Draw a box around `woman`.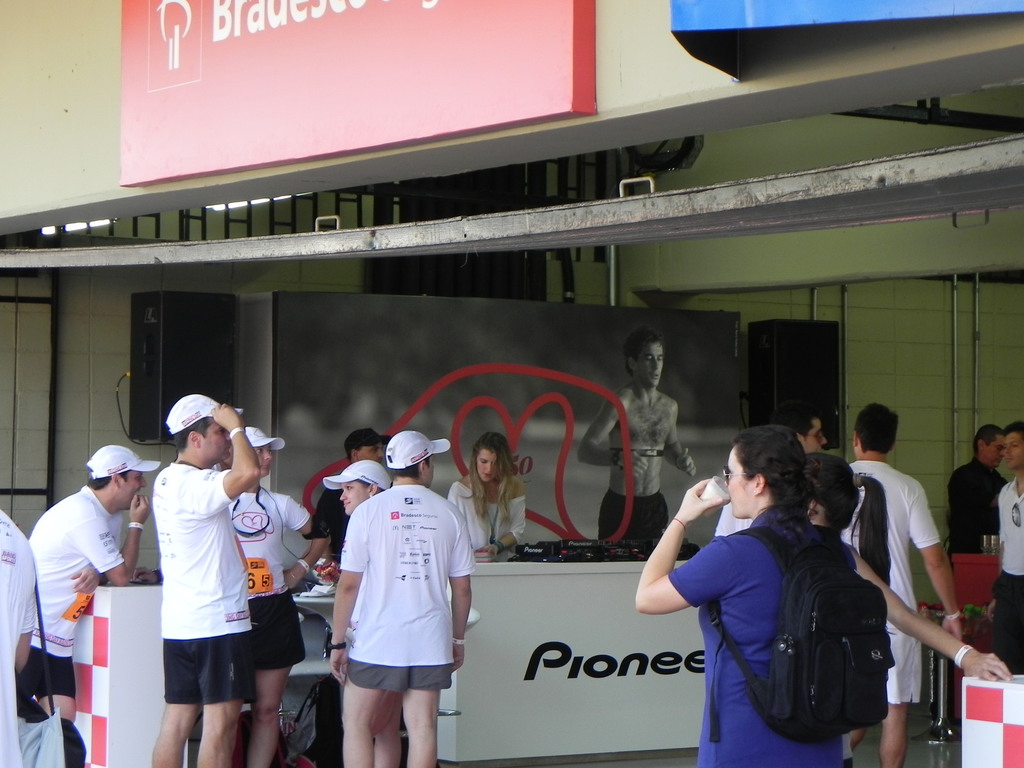
locate(800, 446, 1016, 767).
